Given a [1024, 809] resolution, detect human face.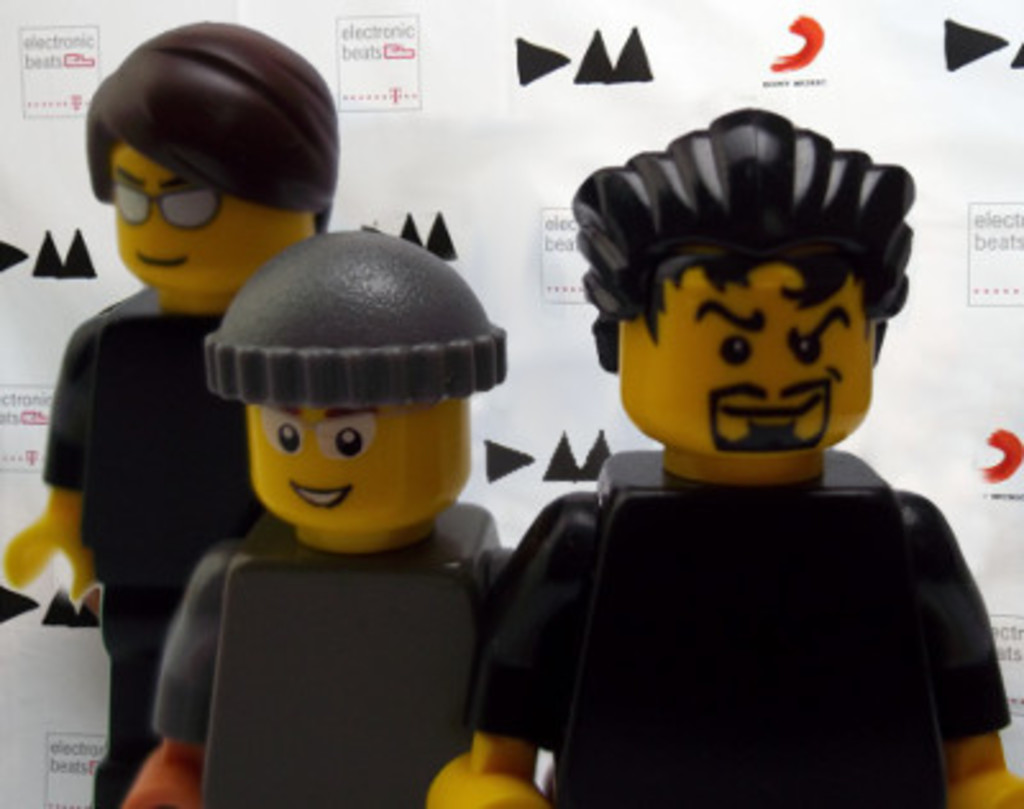
105:143:312:287.
